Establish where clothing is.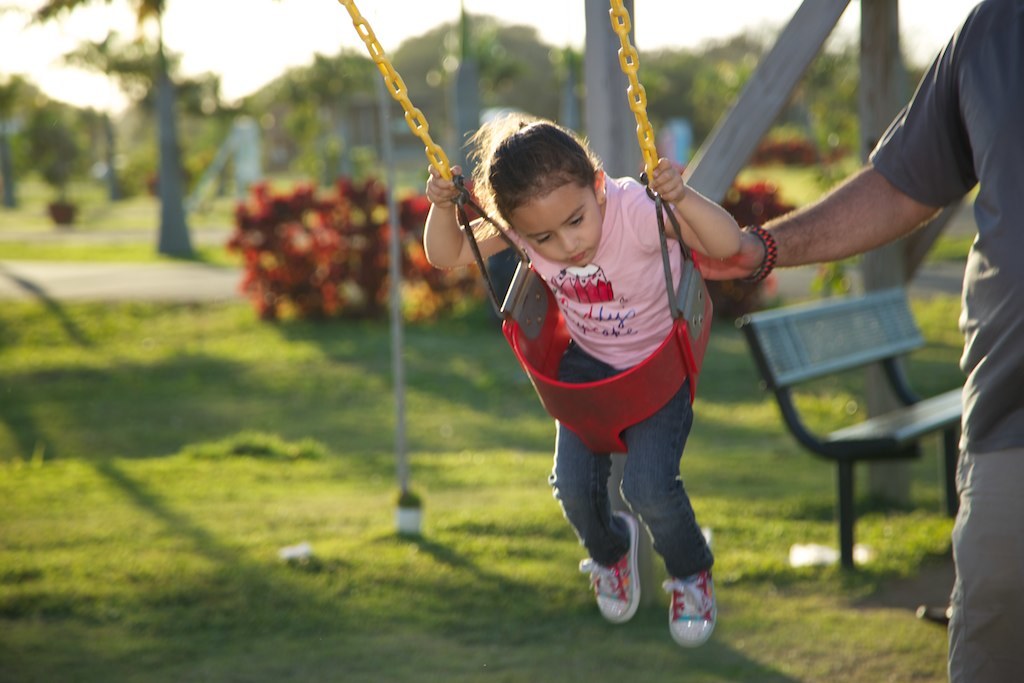
Established at [864, 0, 1023, 682].
